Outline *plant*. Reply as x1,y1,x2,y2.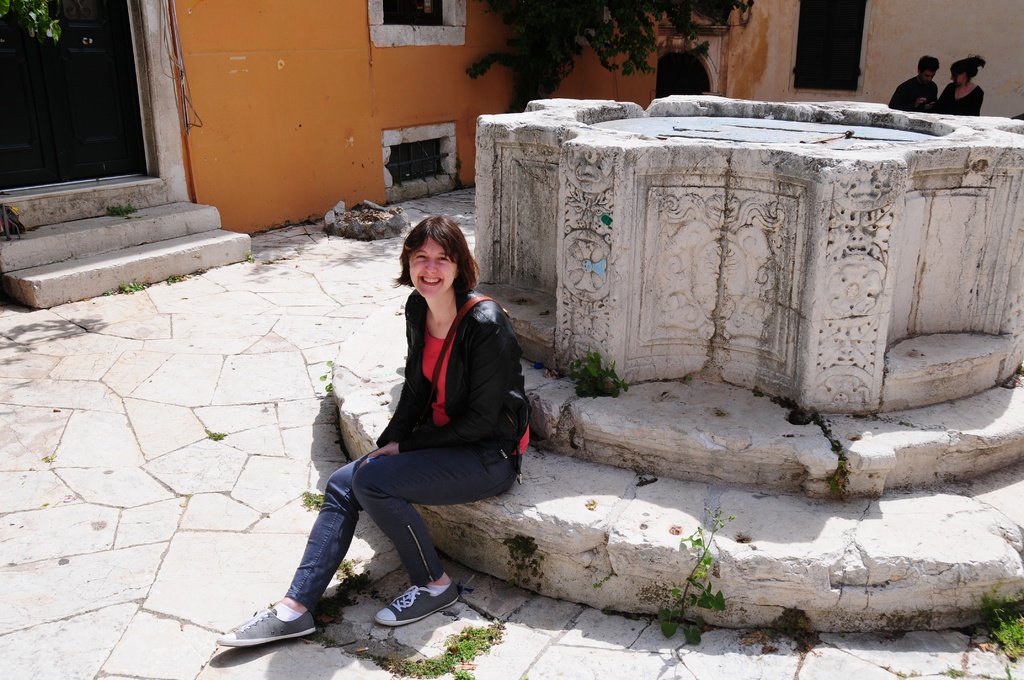
819,408,845,497.
